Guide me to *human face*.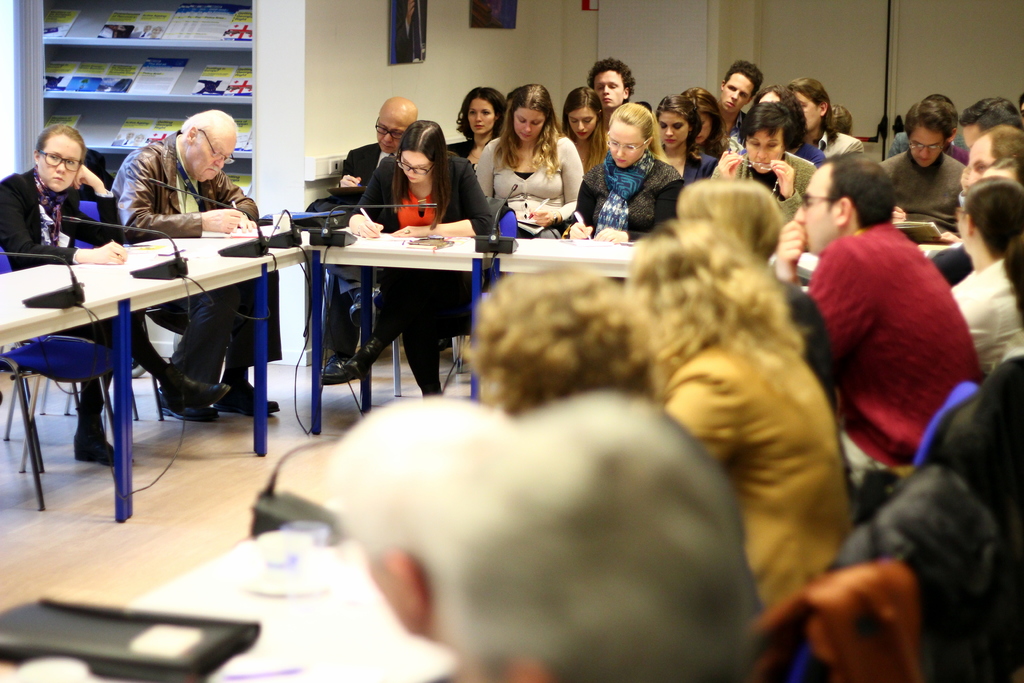
Guidance: box=[723, 72, 753, 113].
